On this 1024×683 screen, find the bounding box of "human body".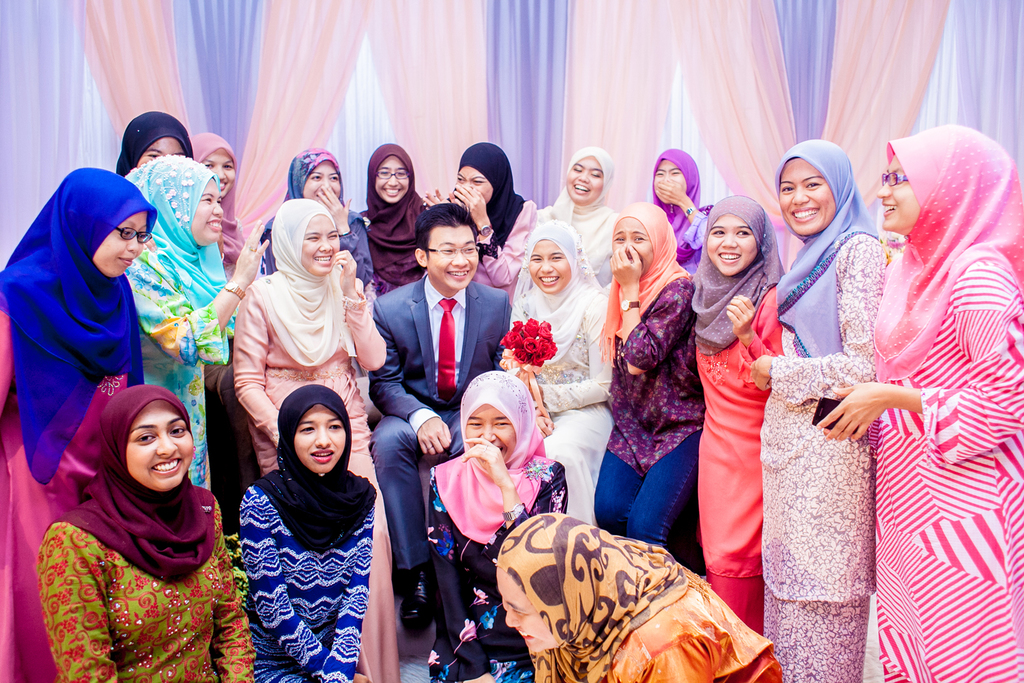
Bounding box: bbox=[423, 367, 568, 682].
